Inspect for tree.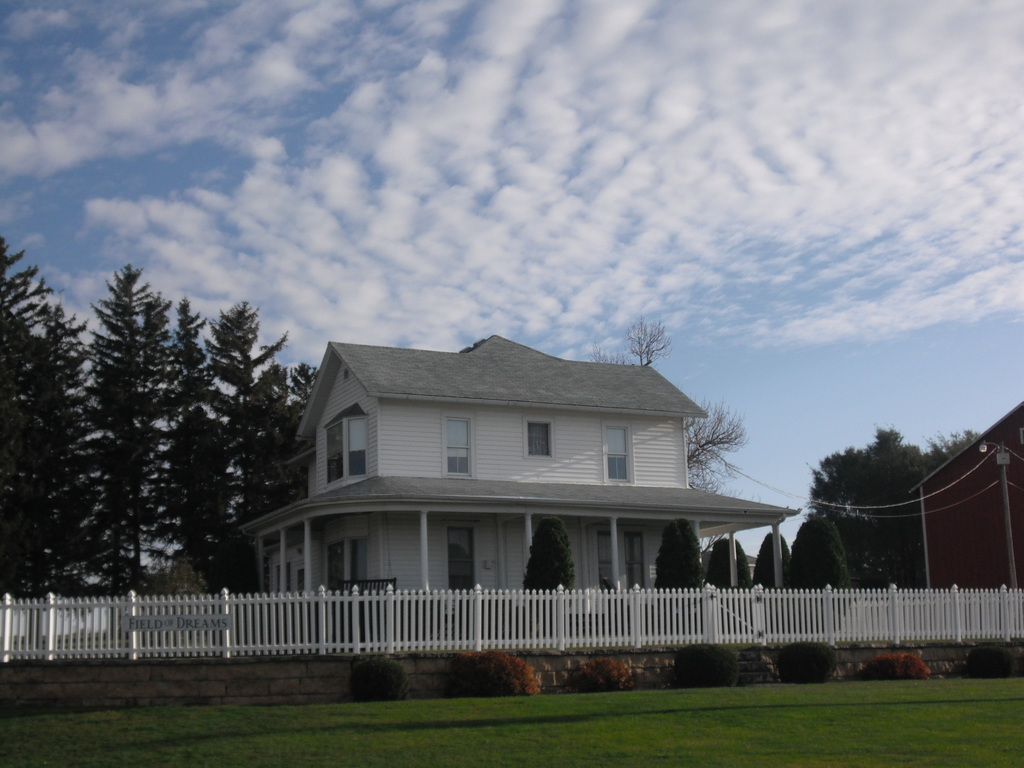
Inspection: box(657, 520, 705, 590).
